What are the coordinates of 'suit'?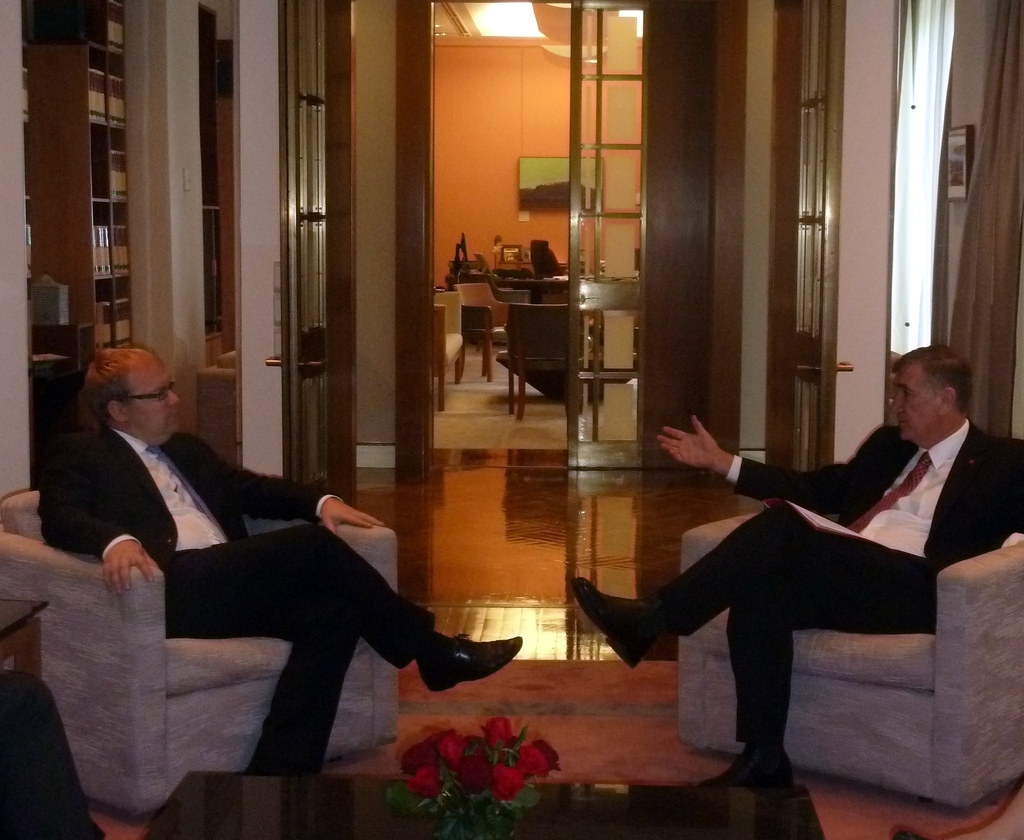
[x1=647, y1=424, x2=1023, y2=744].
